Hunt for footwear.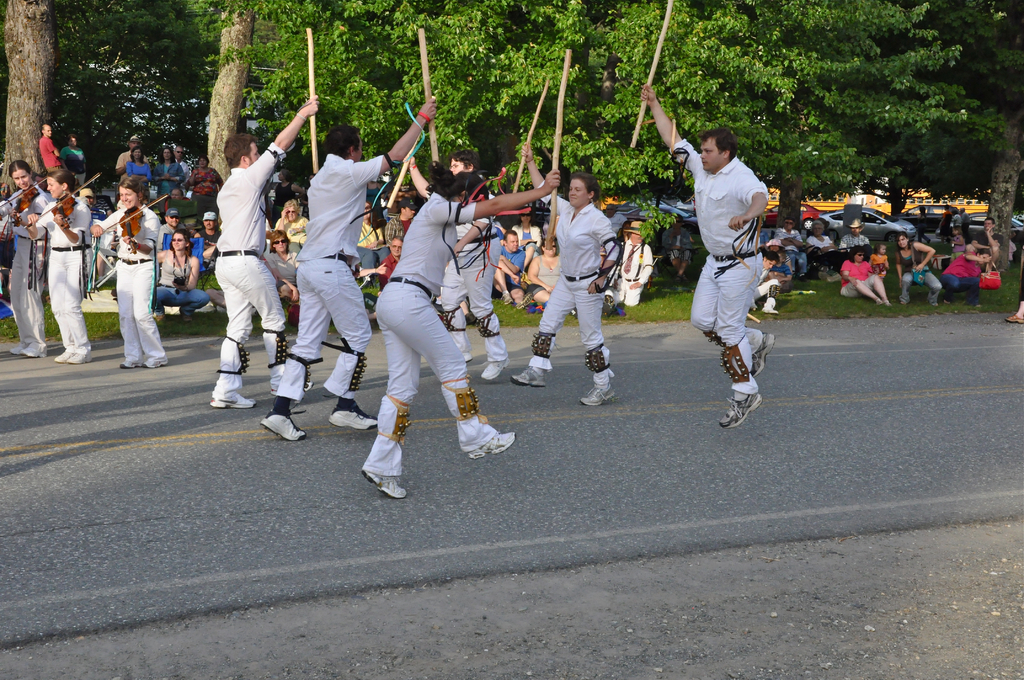
Hunted down at <region>500, 290, 515, 309</region>.
